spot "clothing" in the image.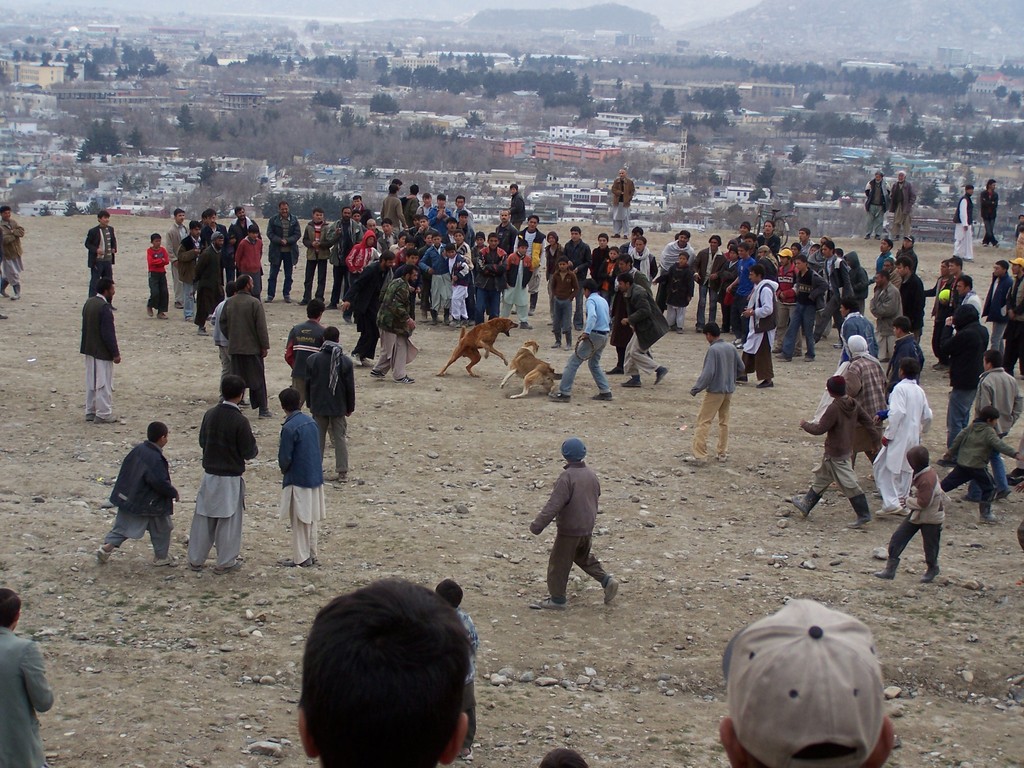
"clothing" found at pyautogui.locateOnScreen(841, 316, 878, 358).
